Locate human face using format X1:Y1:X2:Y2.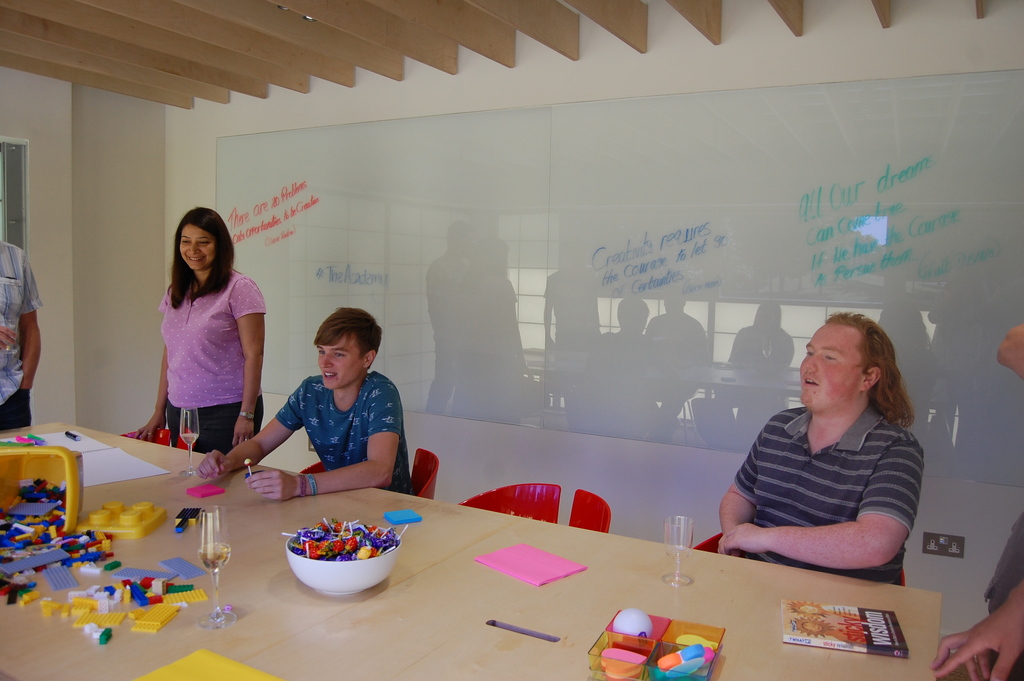
320:332:365:391.
